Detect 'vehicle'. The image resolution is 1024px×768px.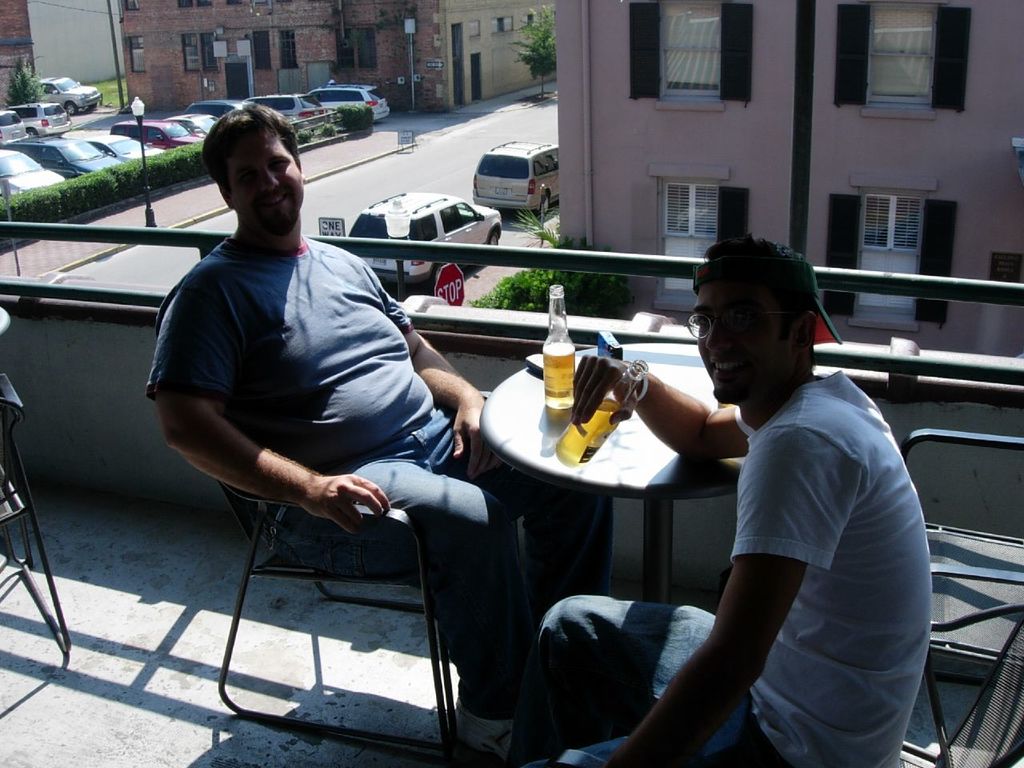
{"x1": 349, "y1": 190, "x2": 502, "y2": 289}.
